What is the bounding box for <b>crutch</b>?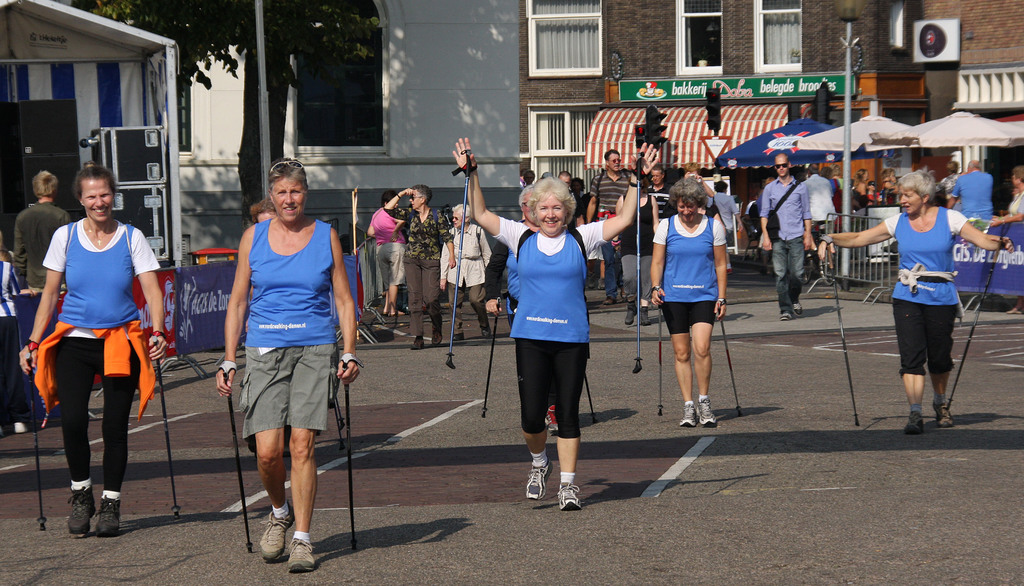
Rect(657, 296, 661, 415).
